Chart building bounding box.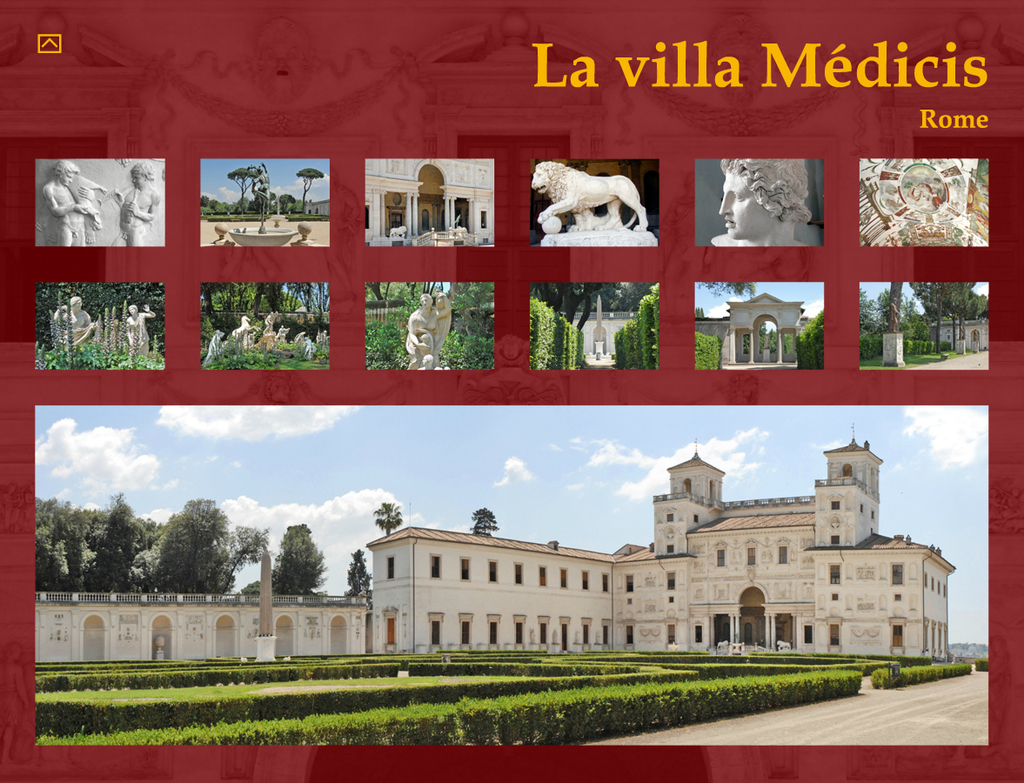
Charted: (x1=26, y1=430, x2=953, y2=679).
